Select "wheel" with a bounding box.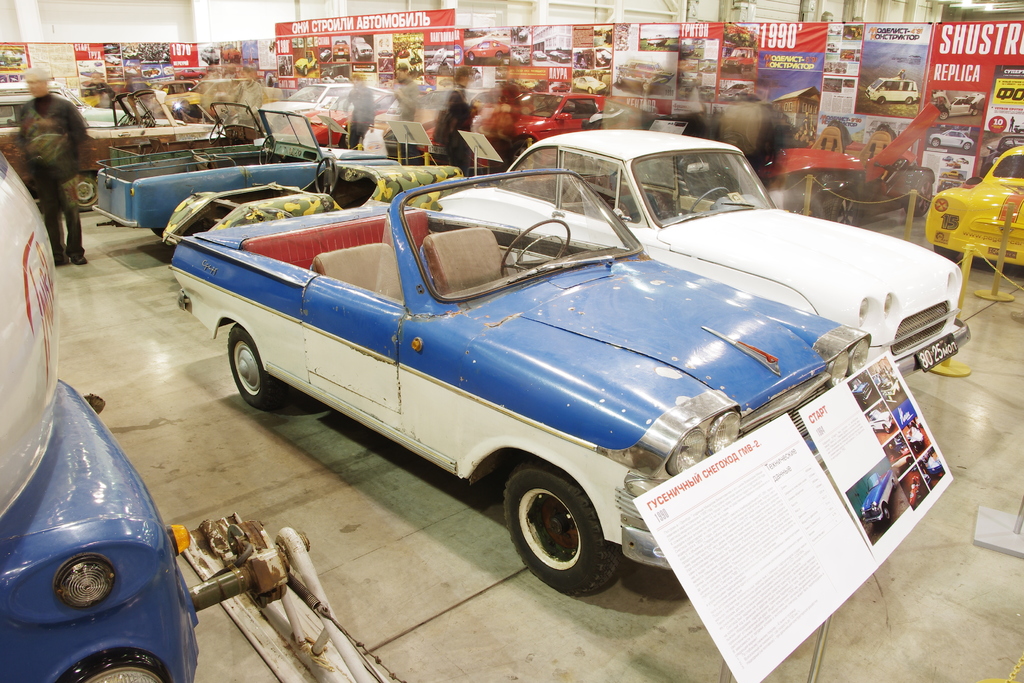
BBox(468, 52, 475, 62).
